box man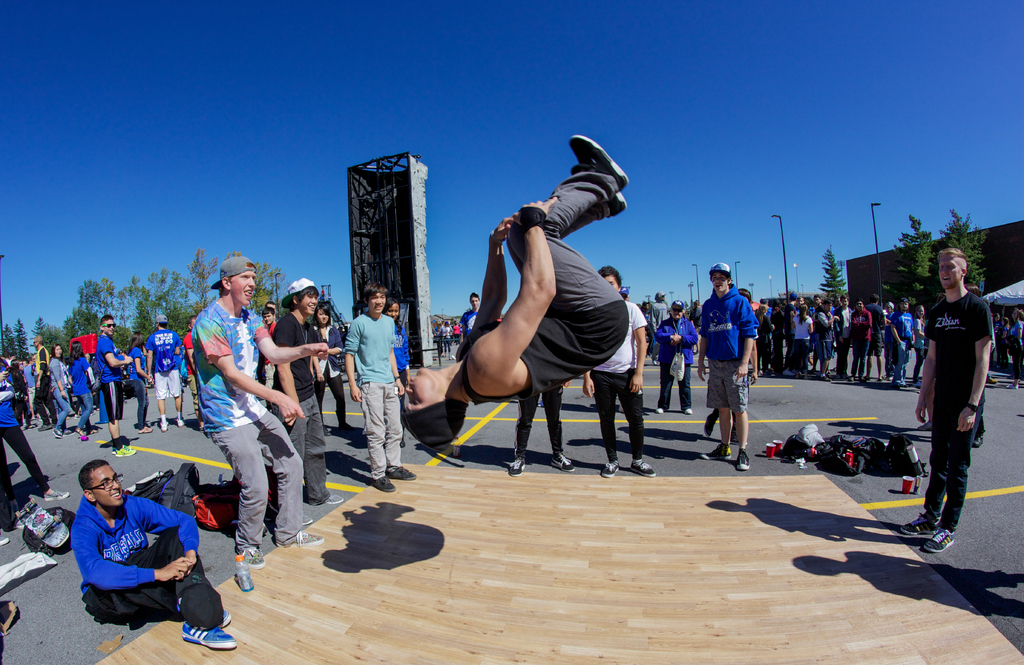
<region>193, 257, 329, 573</region>
